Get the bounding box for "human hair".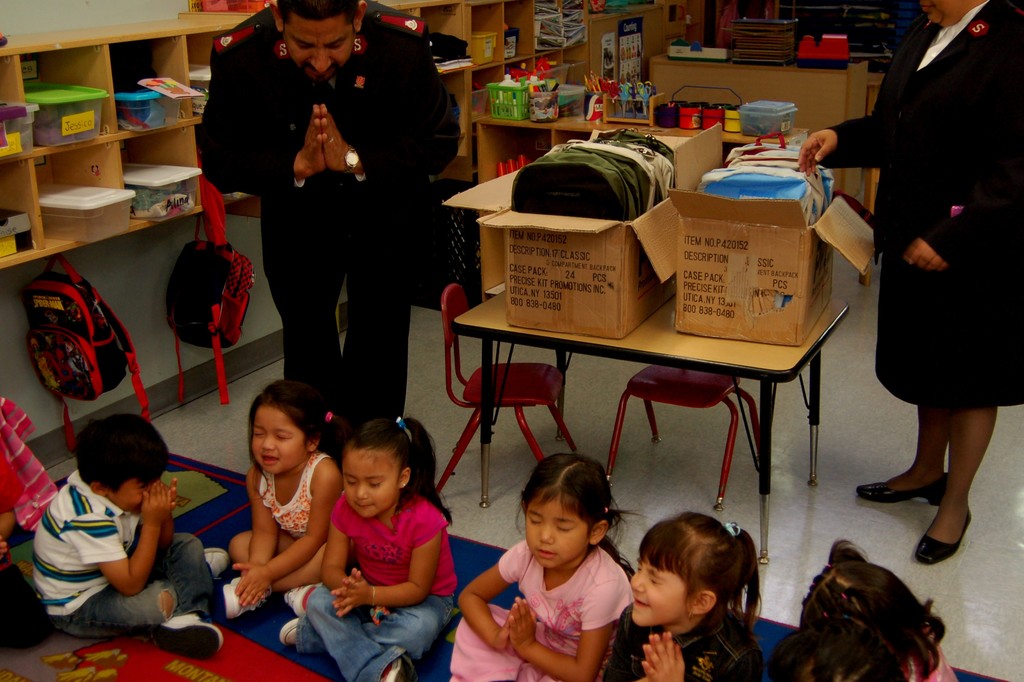
<region>276, 0, 360, 35</region>.
